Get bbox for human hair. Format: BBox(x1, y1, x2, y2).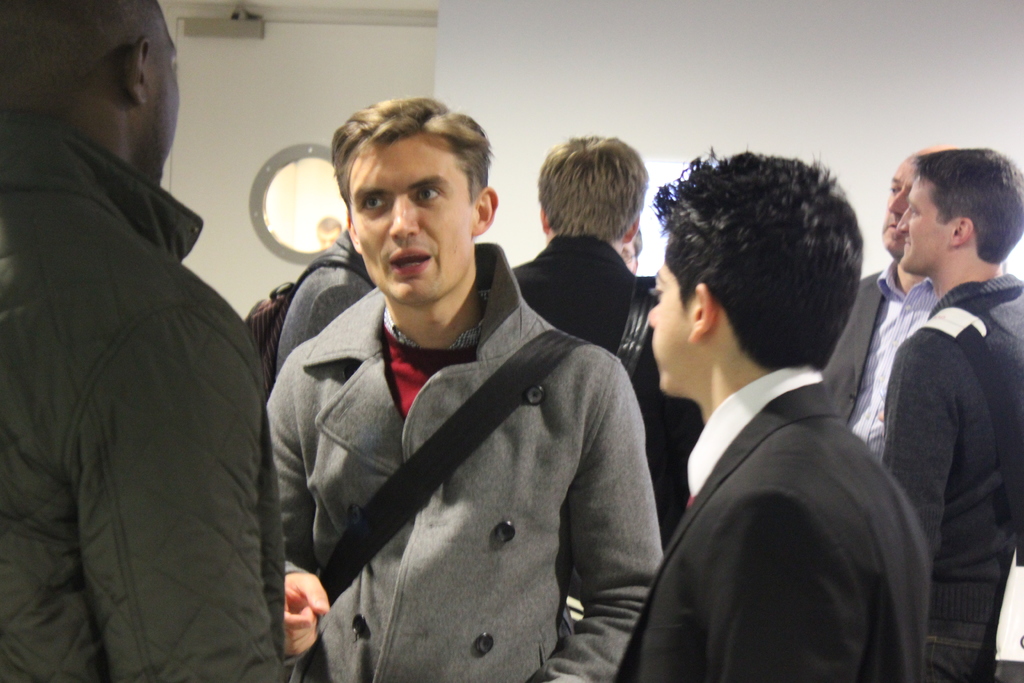
BBox(536, 136, 649, 239).
